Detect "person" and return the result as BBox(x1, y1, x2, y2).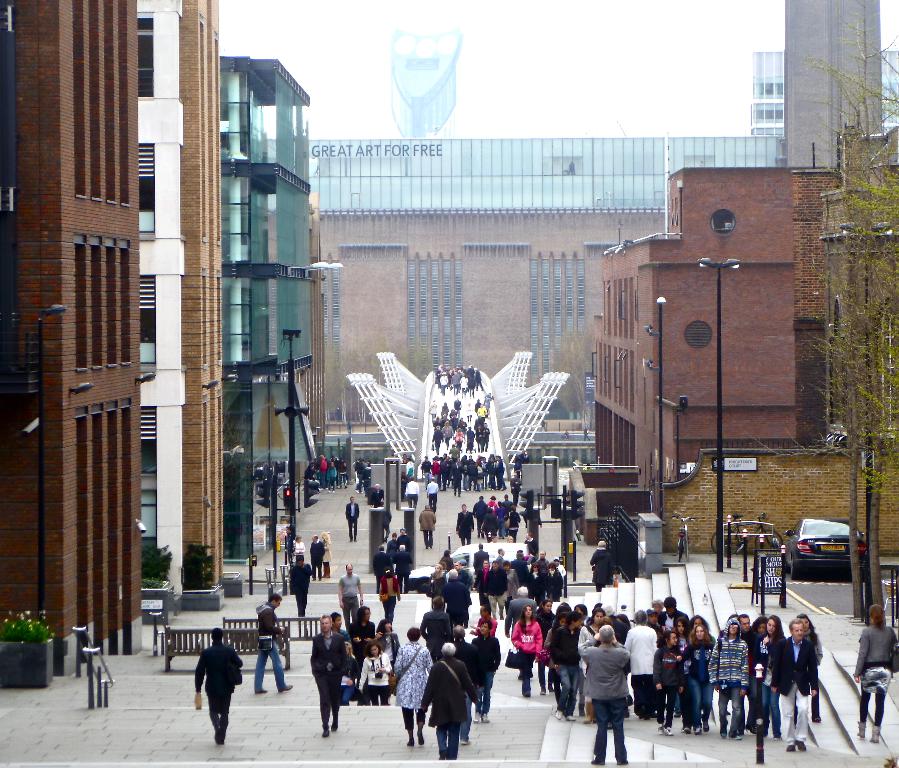
BBox(293, 535, 312, 566).
